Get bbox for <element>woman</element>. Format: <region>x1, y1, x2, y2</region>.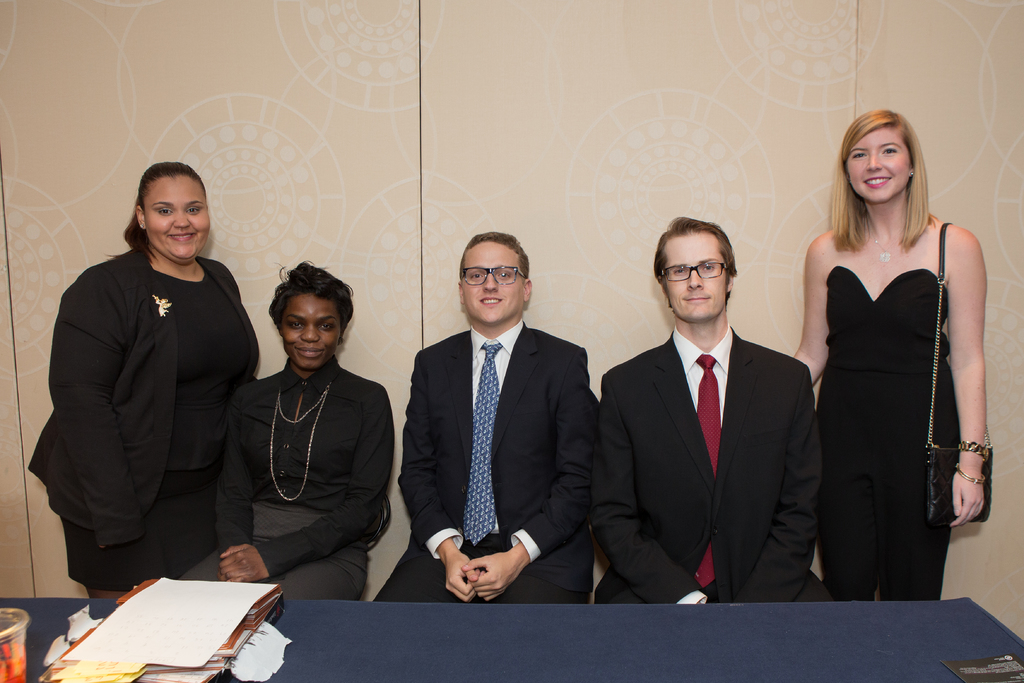
<region>801, 120, 989, 618</region>.
